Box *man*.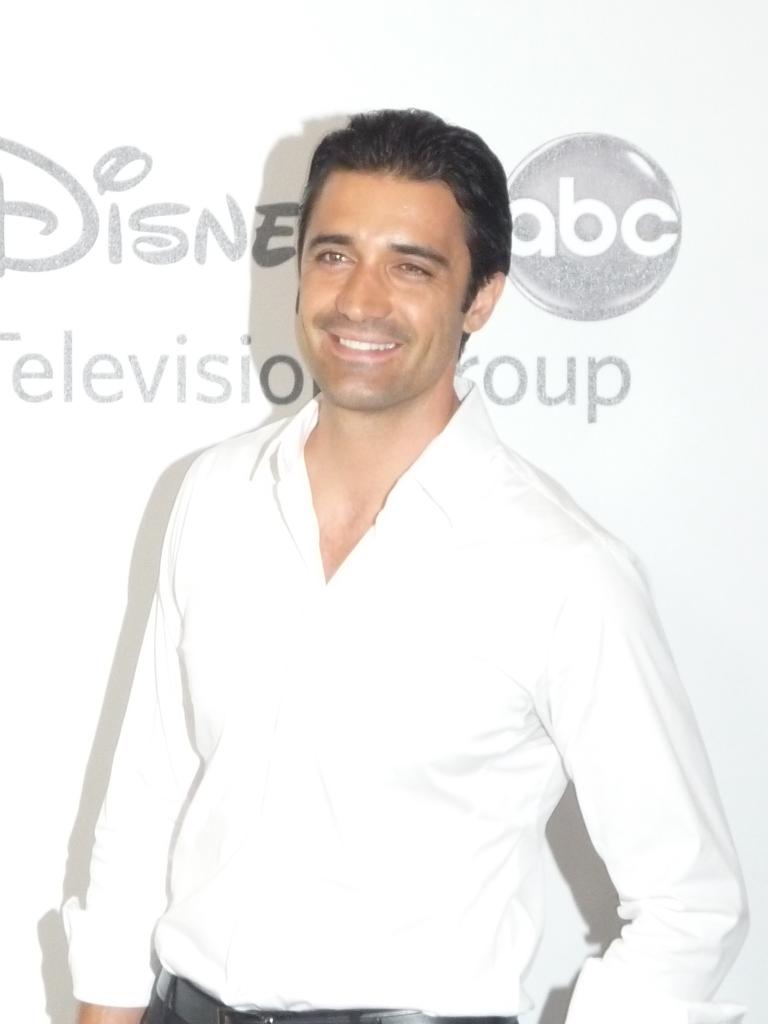
select_region(60, 108, 753, 1020).
